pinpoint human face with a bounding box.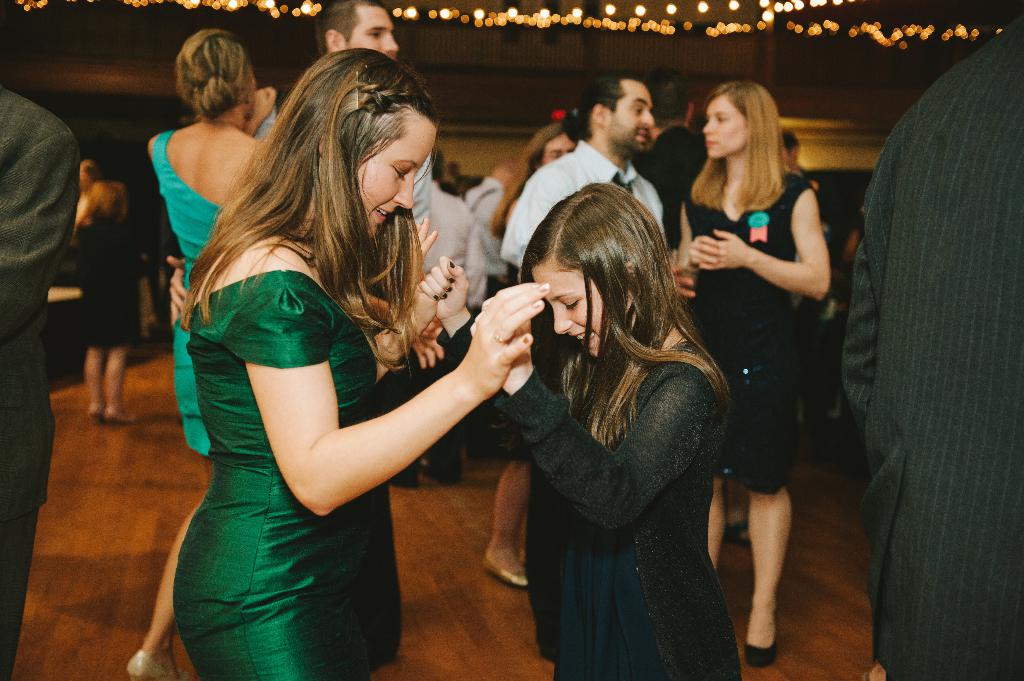
346,10,404,55.
